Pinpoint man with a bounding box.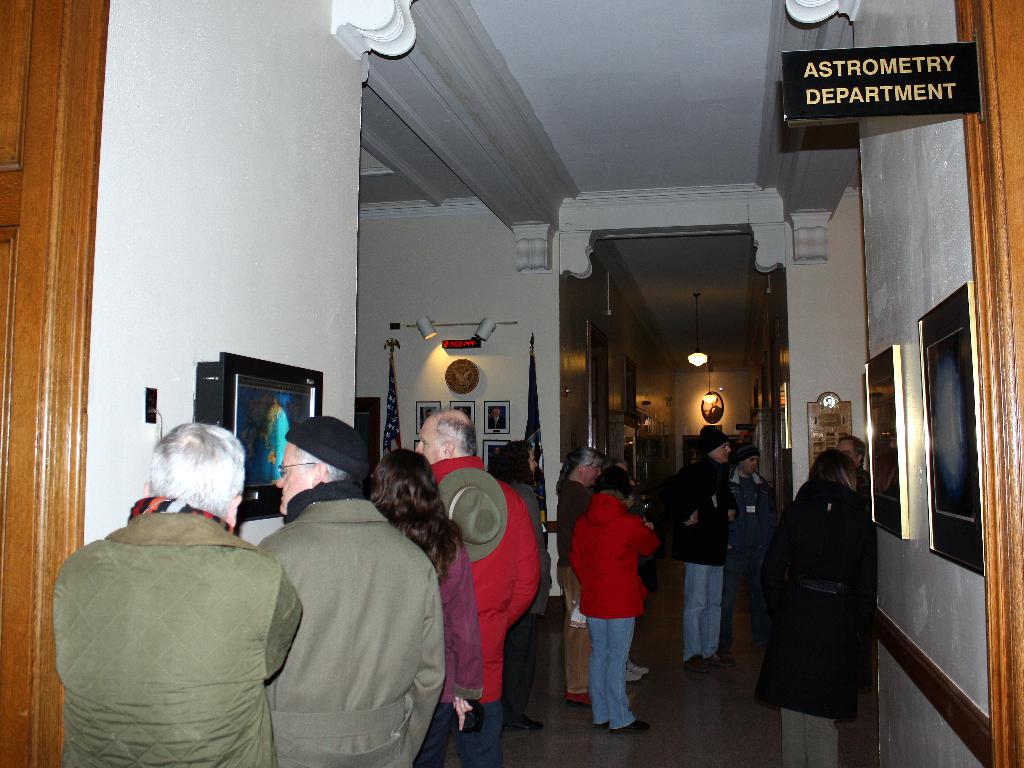
bbox=[49, 414, 305, 767].
